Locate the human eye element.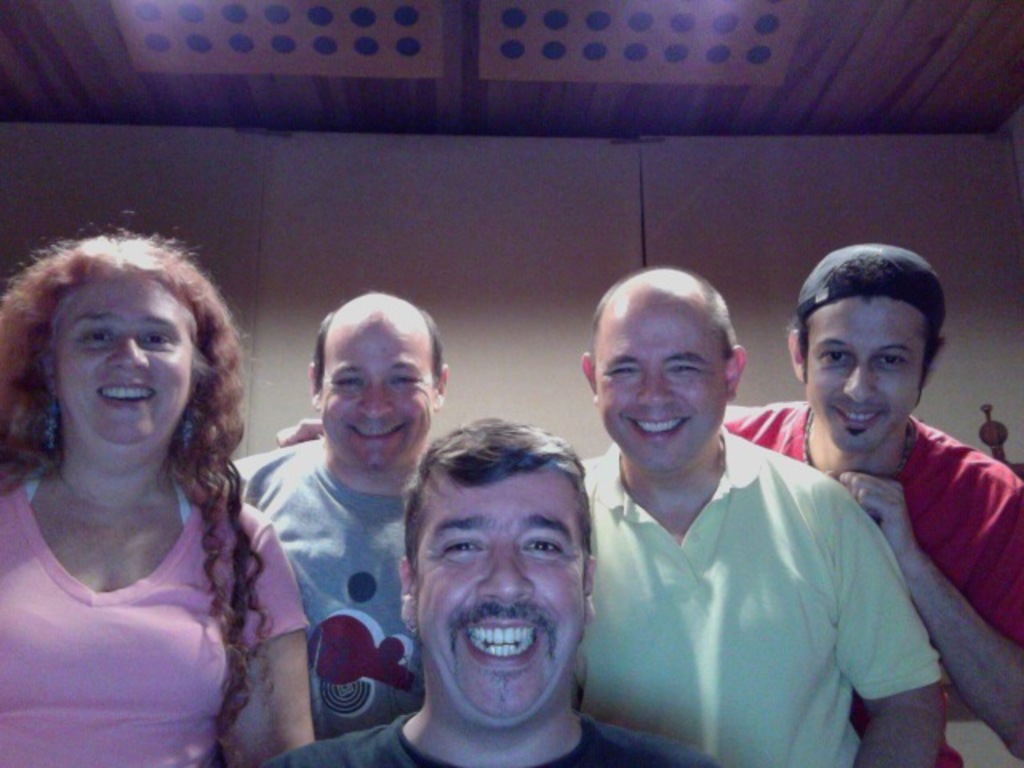
Element bbox: <bbox>875, 349, 906, 370</bbox>.
